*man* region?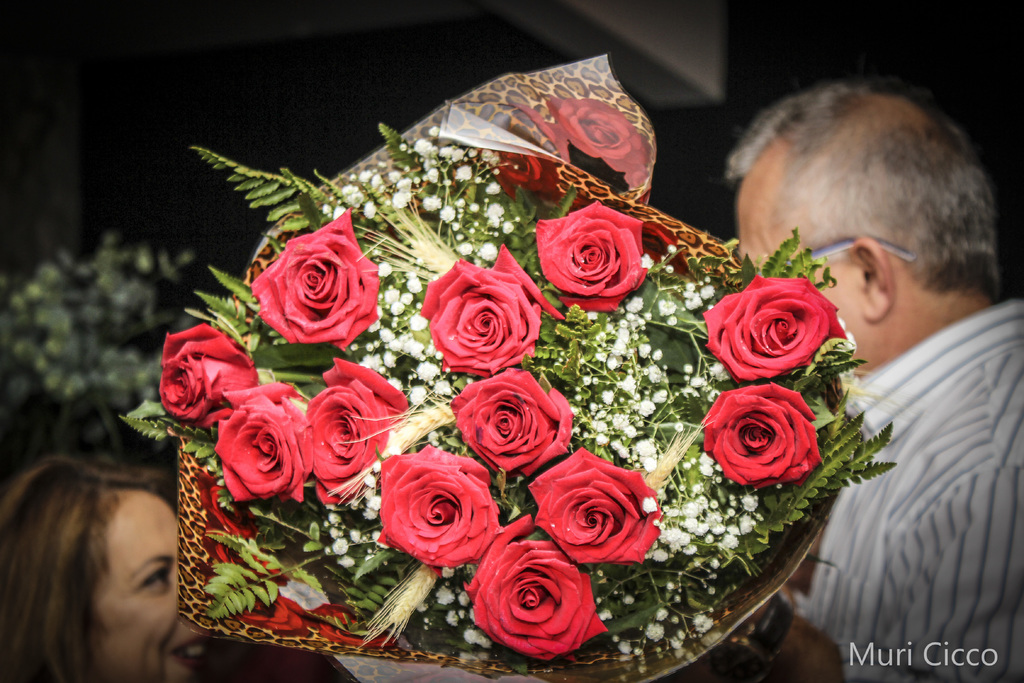
BBox(751, 97, 1023, 642)
